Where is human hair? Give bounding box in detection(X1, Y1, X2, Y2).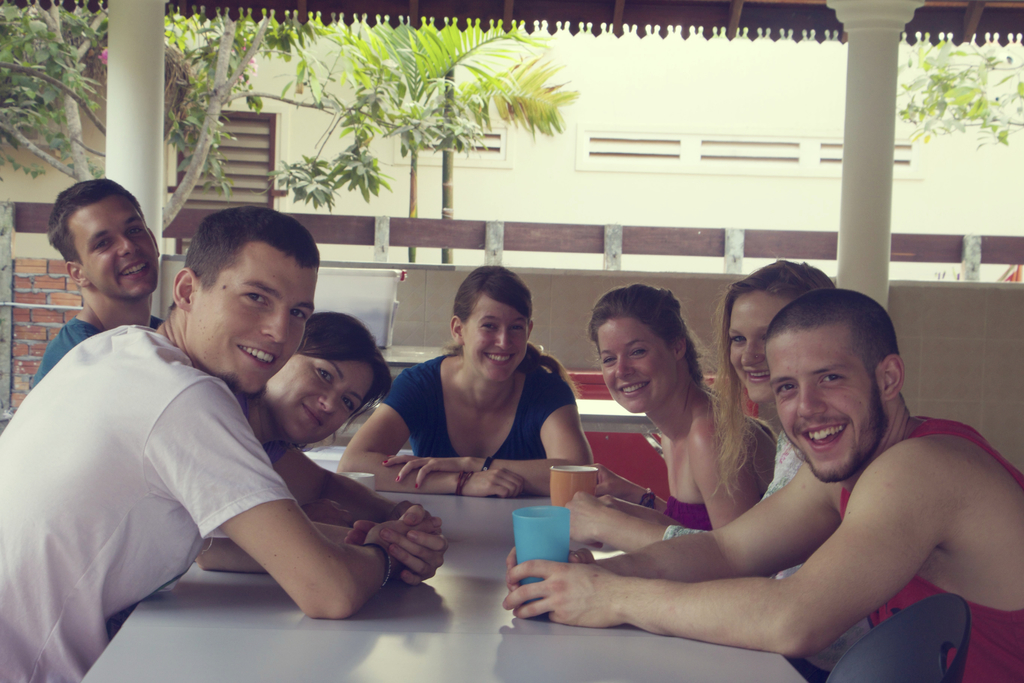
detection(169, 206, 320, 311).
